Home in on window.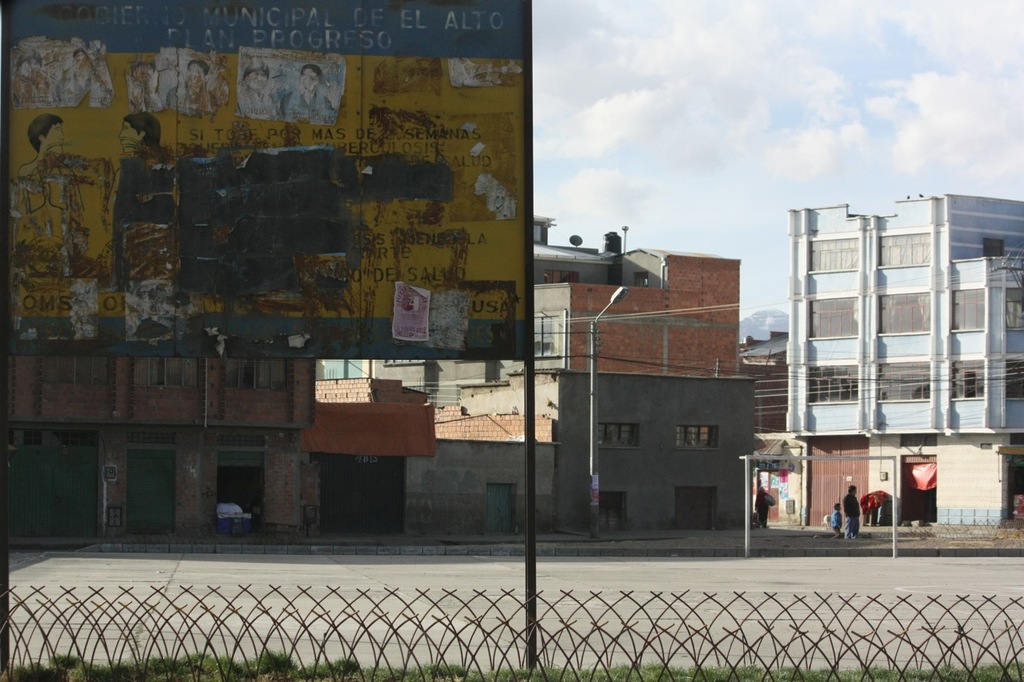
Homed in at BBox(1005, 286, 1022, 329).
